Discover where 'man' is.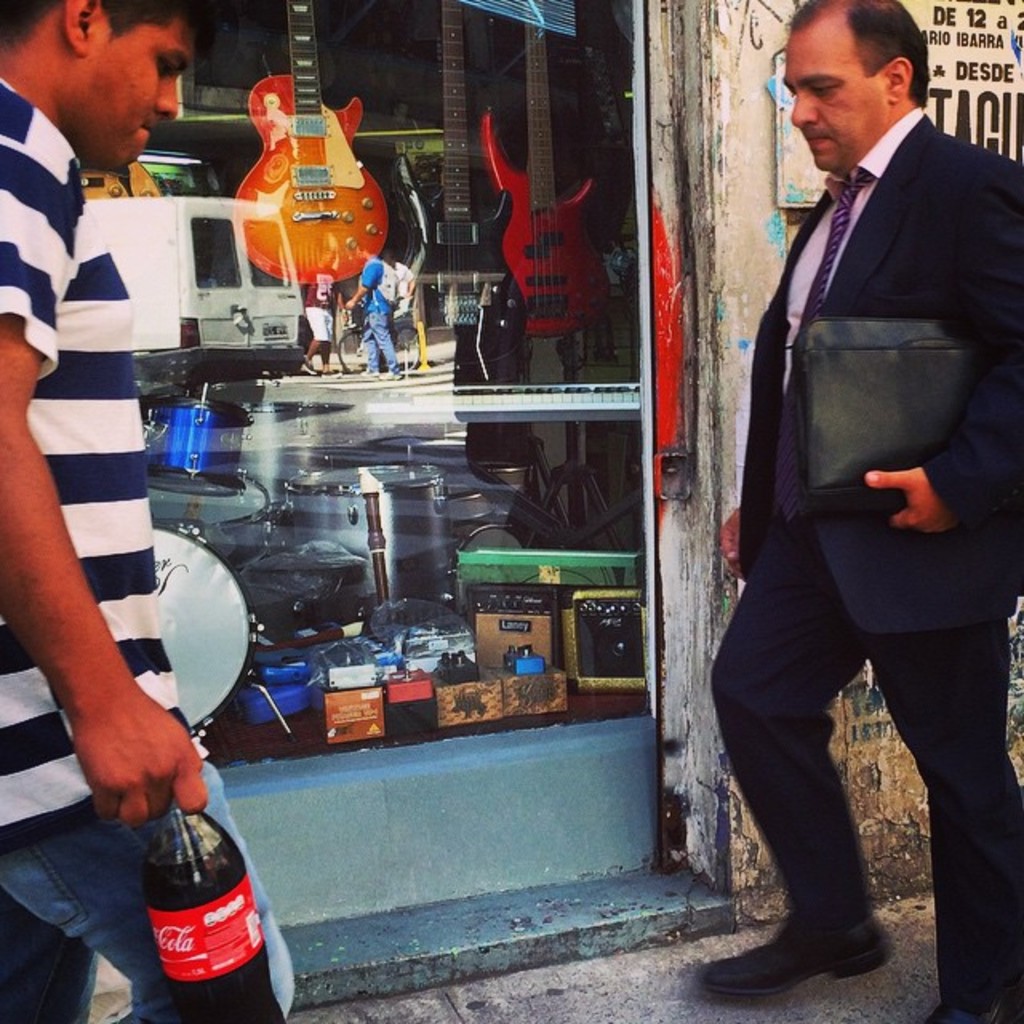
Discovered at region(291, 243, 357, 373).
